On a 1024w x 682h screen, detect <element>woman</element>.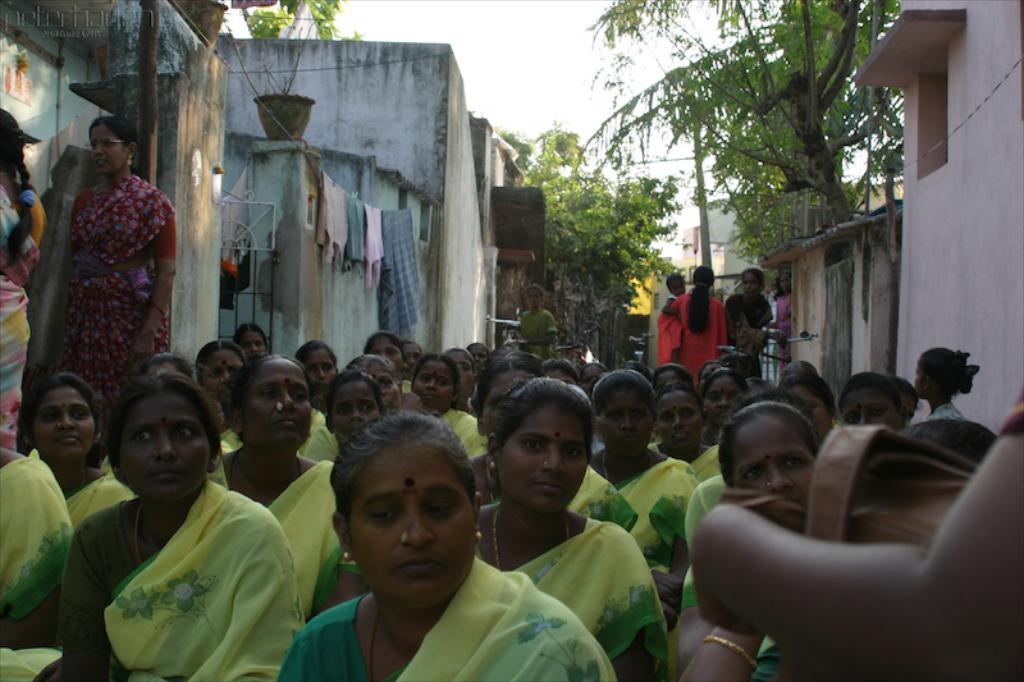
bbox(468, 377, 669, 681).
